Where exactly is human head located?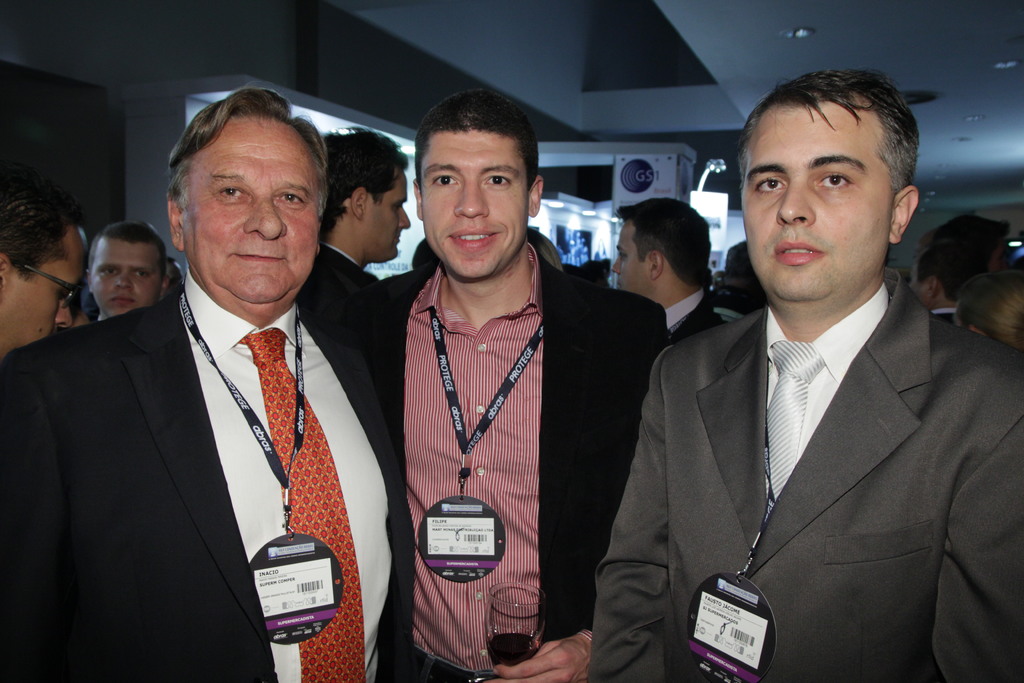
Its bounding box is region(317, 126, 410, 265).
